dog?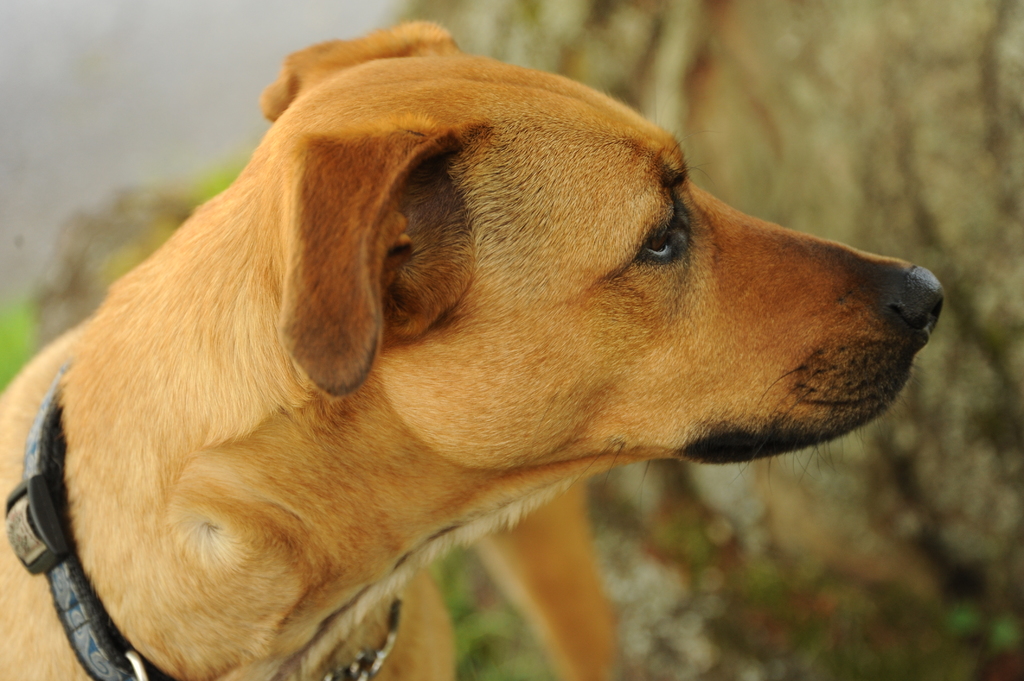
region(0, 15, 948, 680)
